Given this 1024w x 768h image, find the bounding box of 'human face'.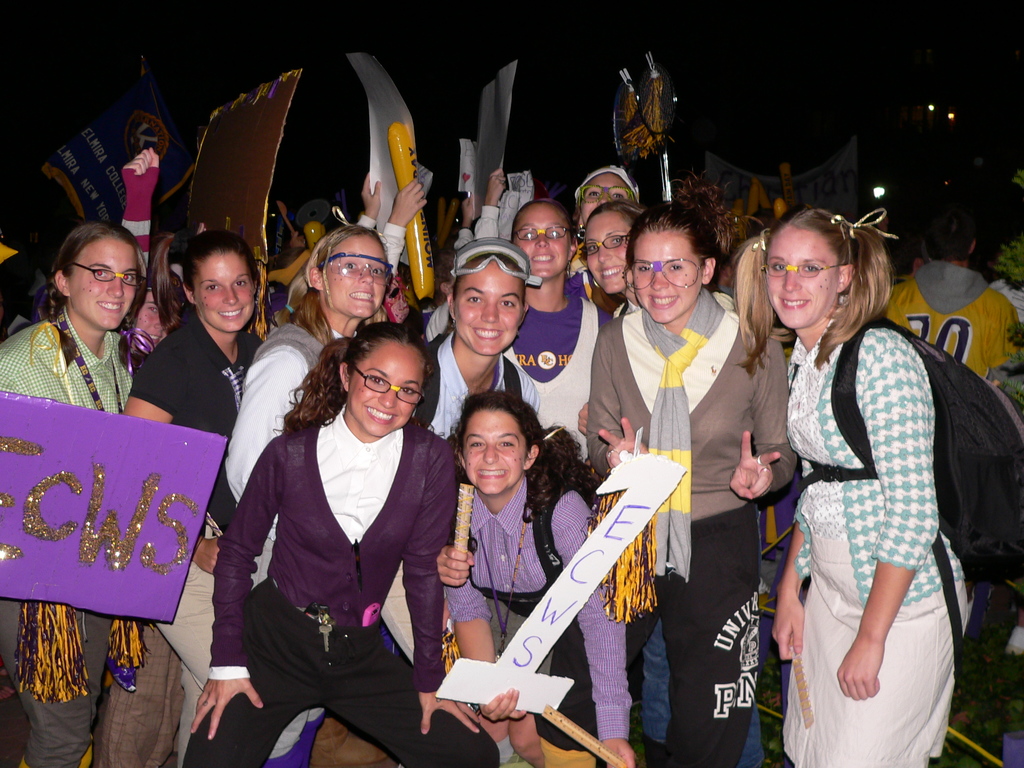
x1=338 y1=344 x2=406 y2=431.
